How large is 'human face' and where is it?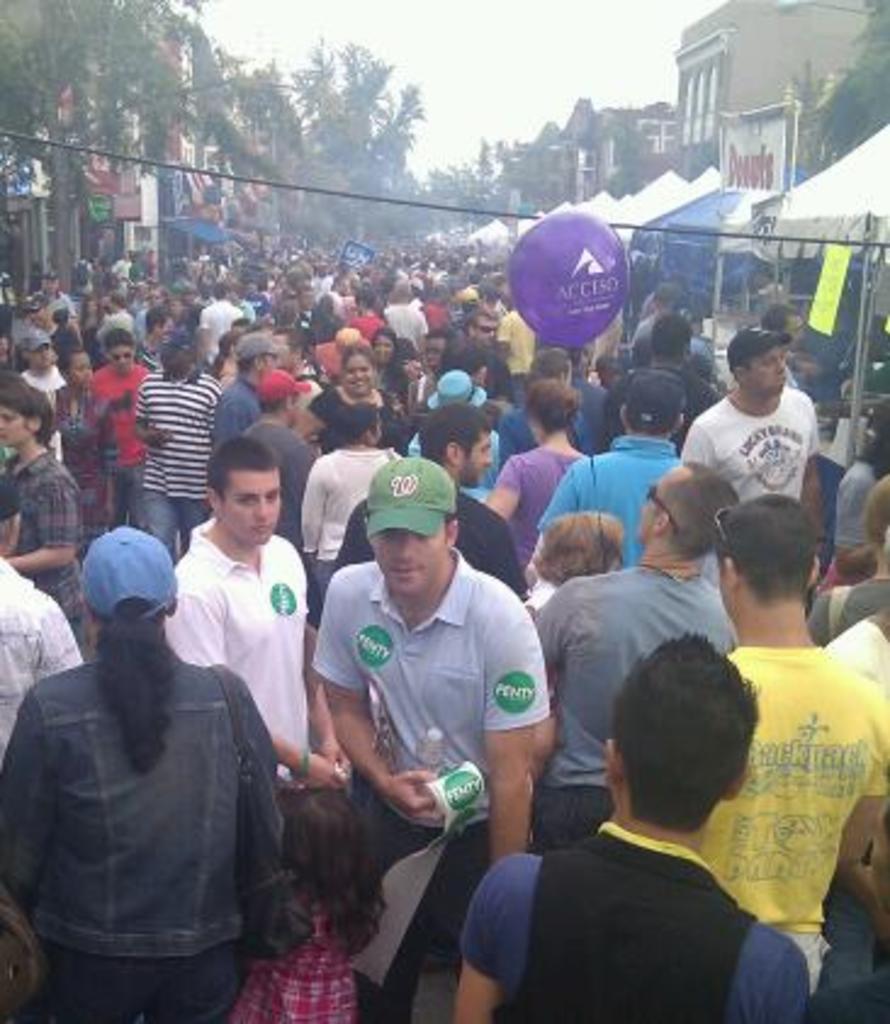
Bounding box: <bbox>455, 428, 489, 484</bbox>.
